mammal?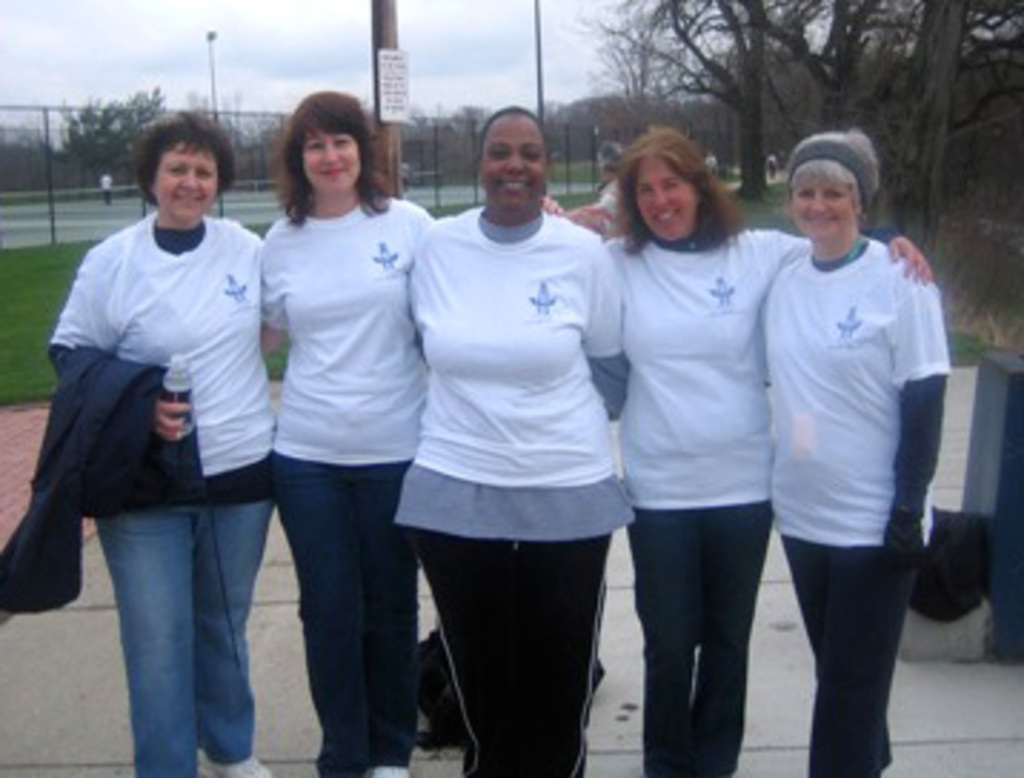
rect(252, 83, 438, 775)
